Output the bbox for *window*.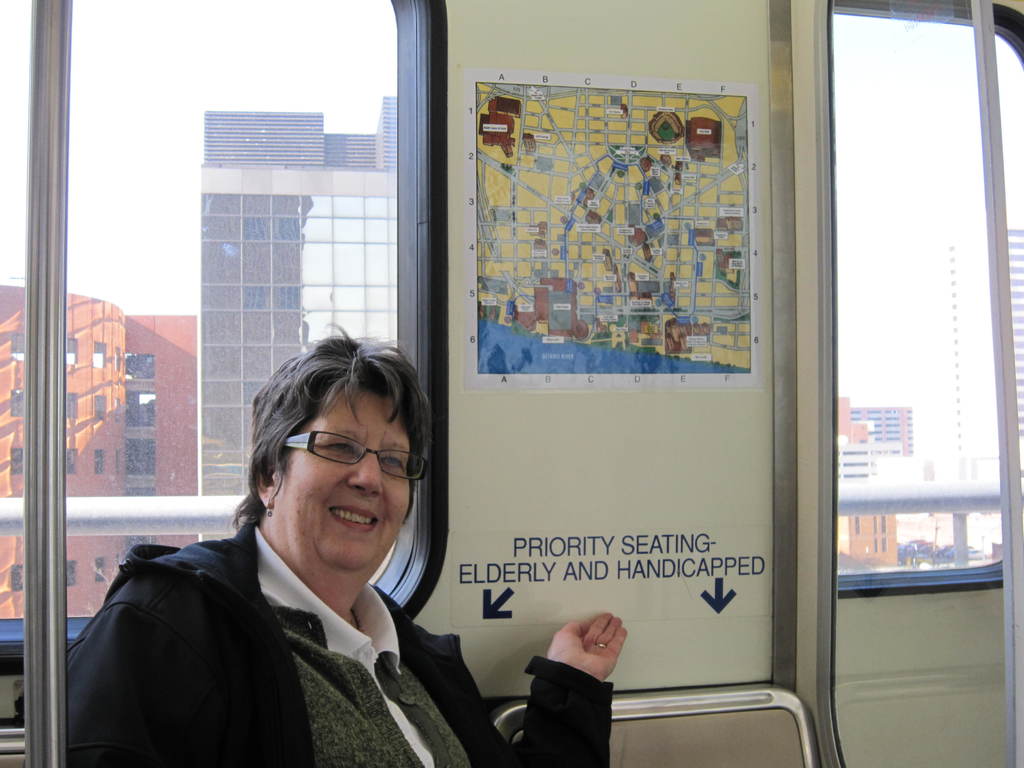
96, 554, 107, 579.
